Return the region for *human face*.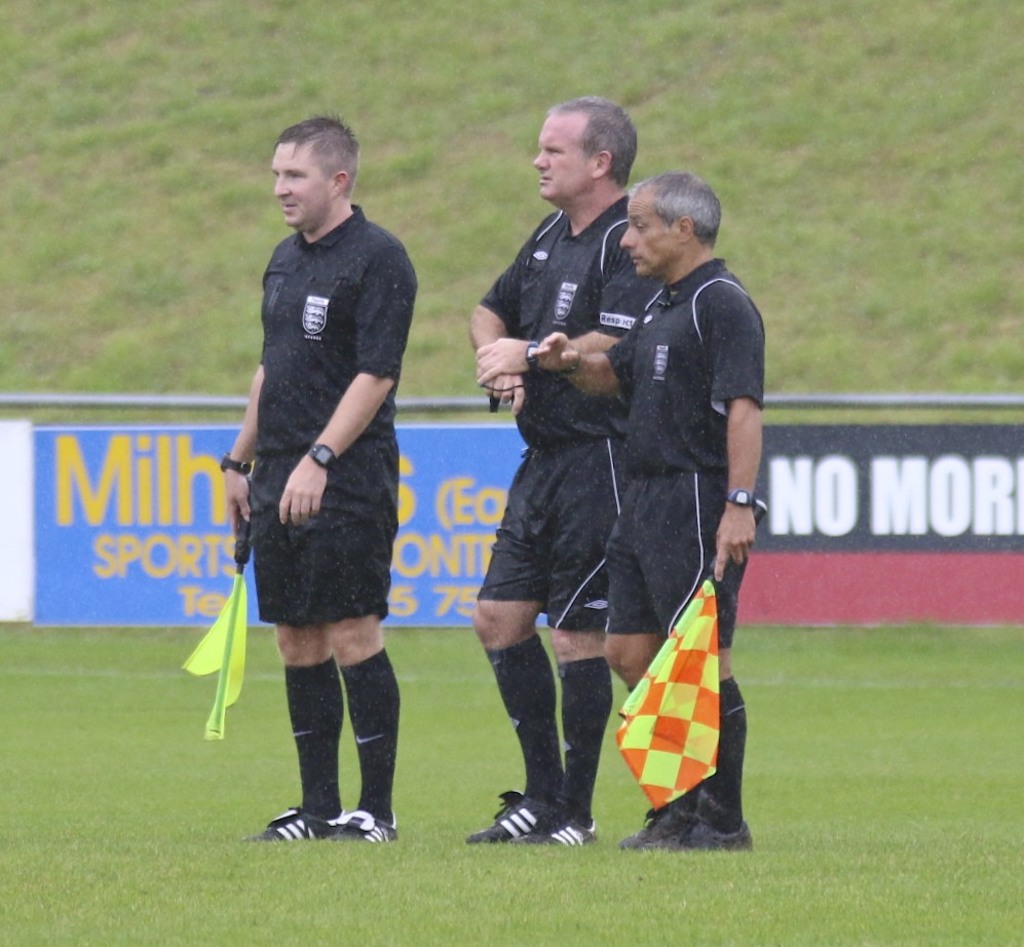
rect(619, 196, 672, 275).
